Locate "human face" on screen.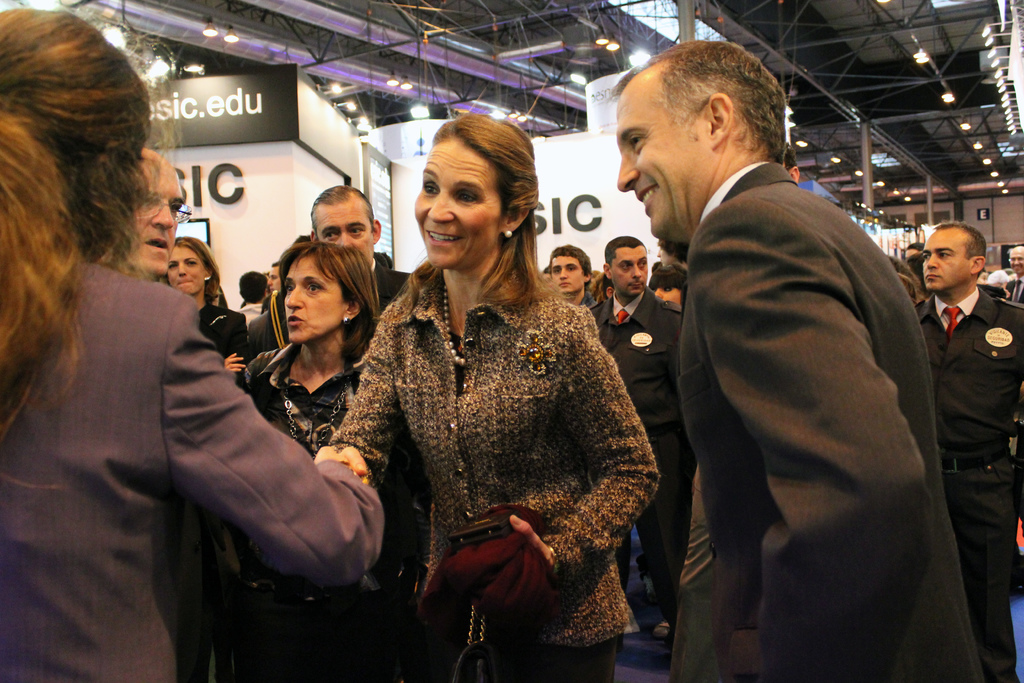
On screen at l=609, t=245, r=649, b=293.
